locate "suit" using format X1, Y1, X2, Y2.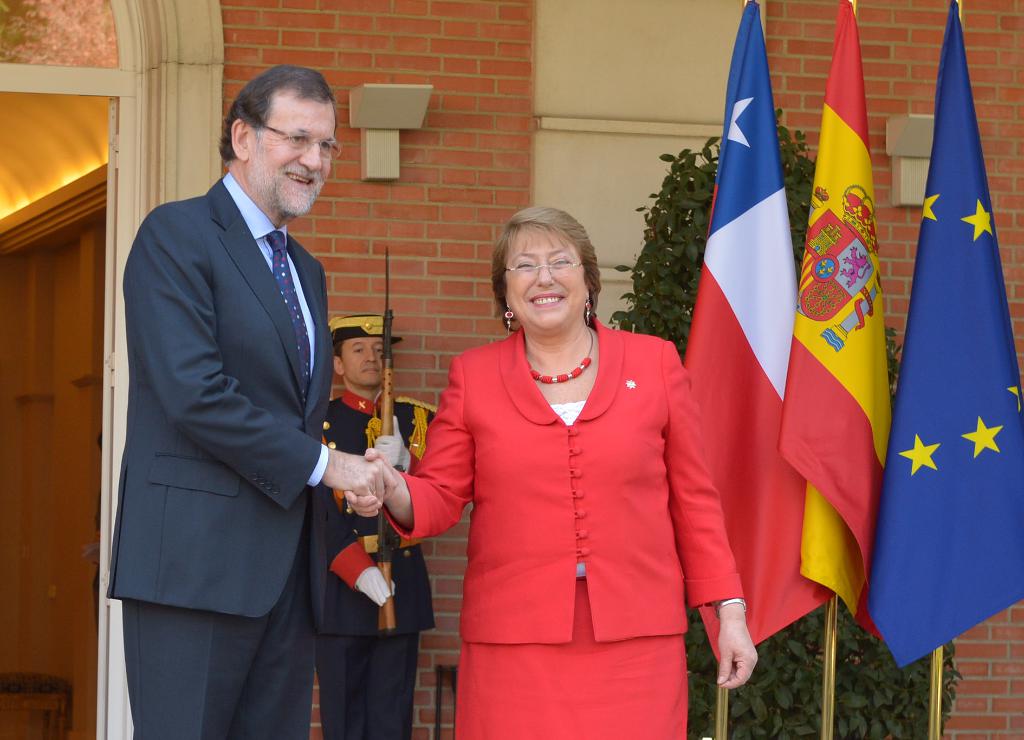
380, 255, 733, 731.
